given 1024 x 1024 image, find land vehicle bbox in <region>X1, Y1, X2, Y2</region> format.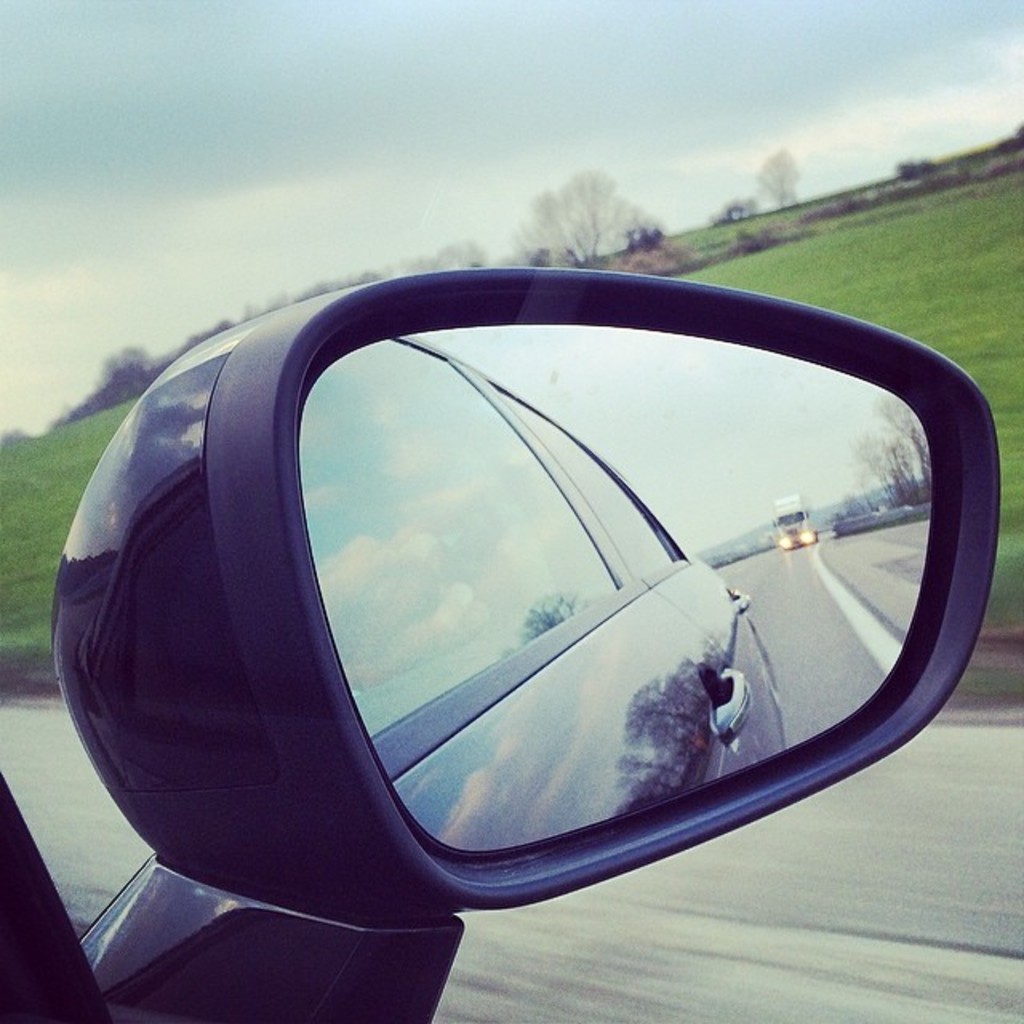
<region>0, 272, 1006, 1022</region>.
